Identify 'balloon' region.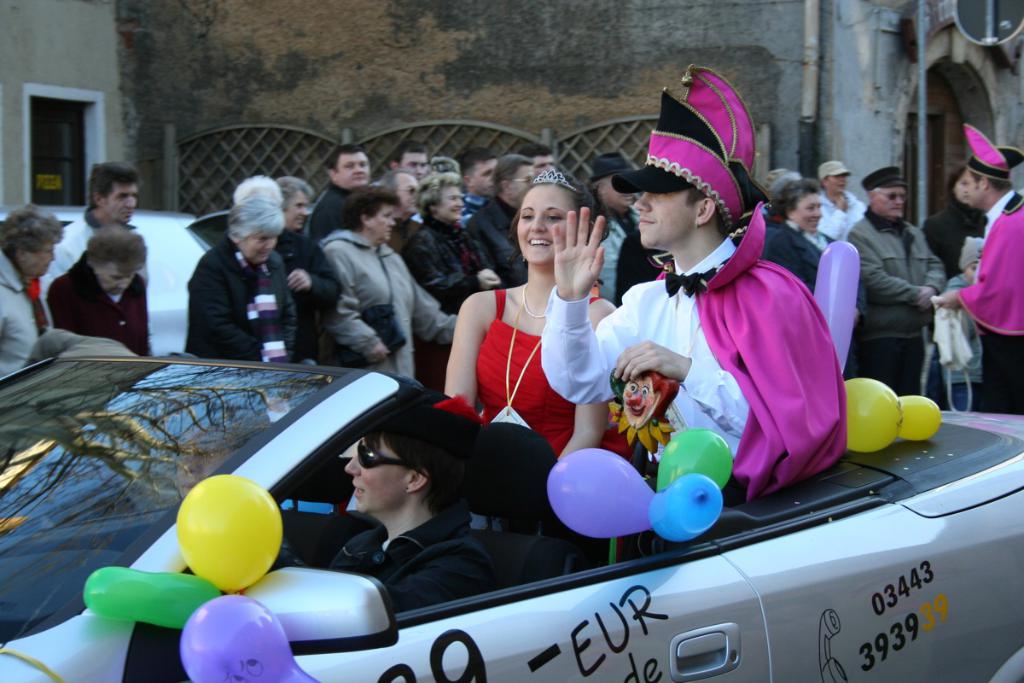
Region: [177,476,286,590].
